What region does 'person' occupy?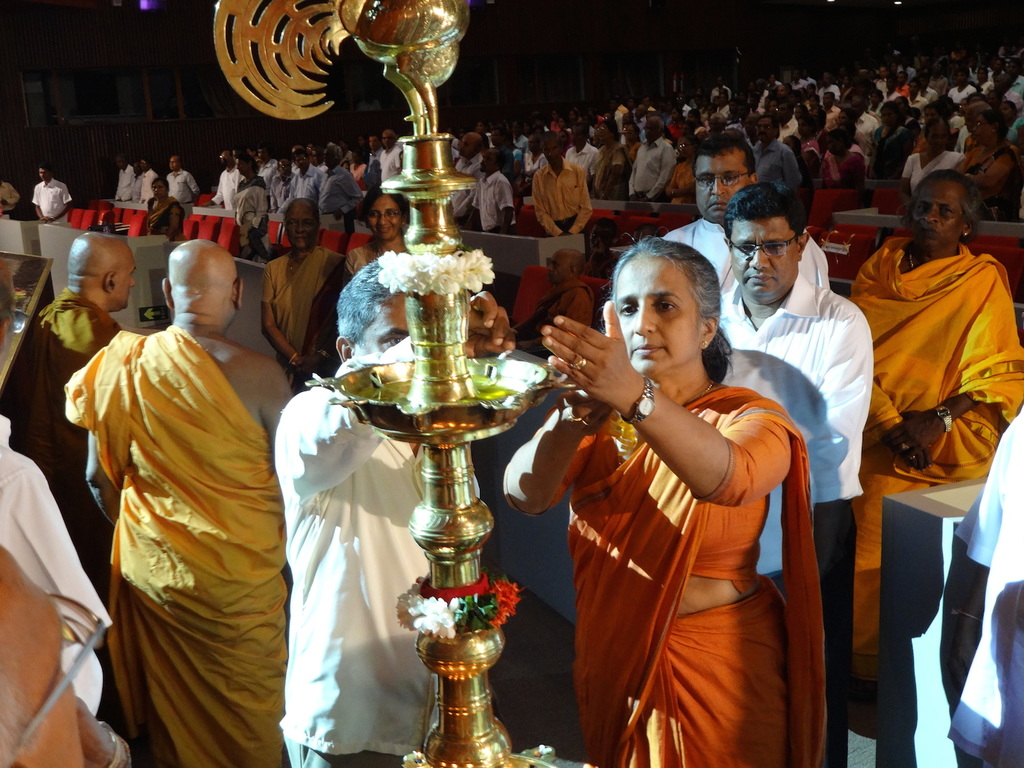
x1=131 y1=156 x2=161 y2=208.
